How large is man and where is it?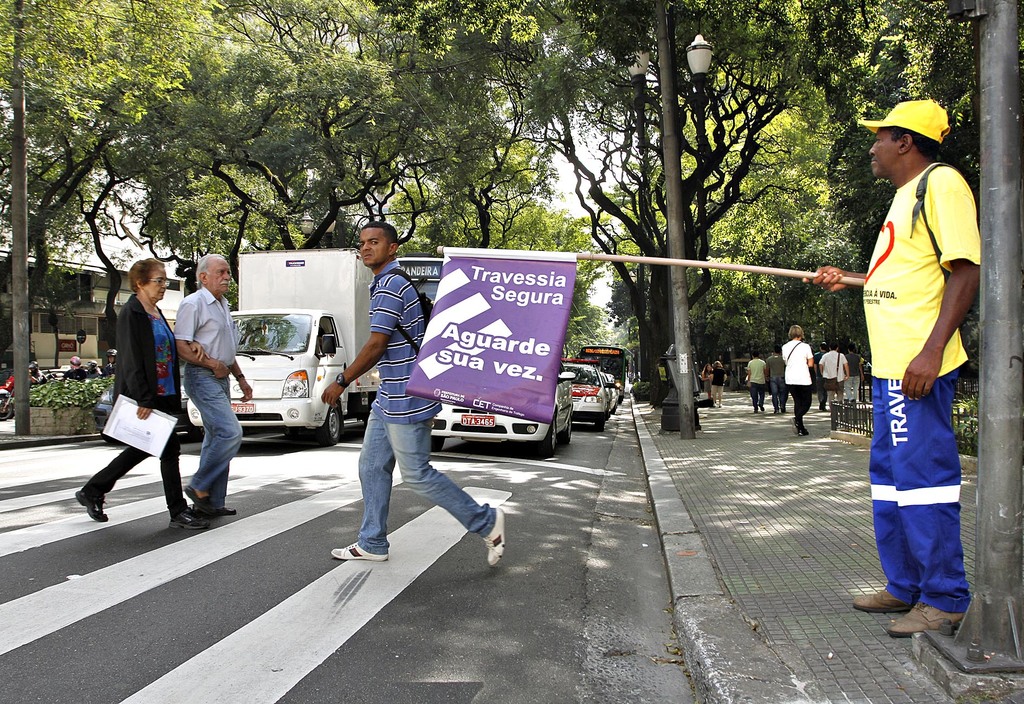
Bounding box: Rect(169, 252, 253, 518).
